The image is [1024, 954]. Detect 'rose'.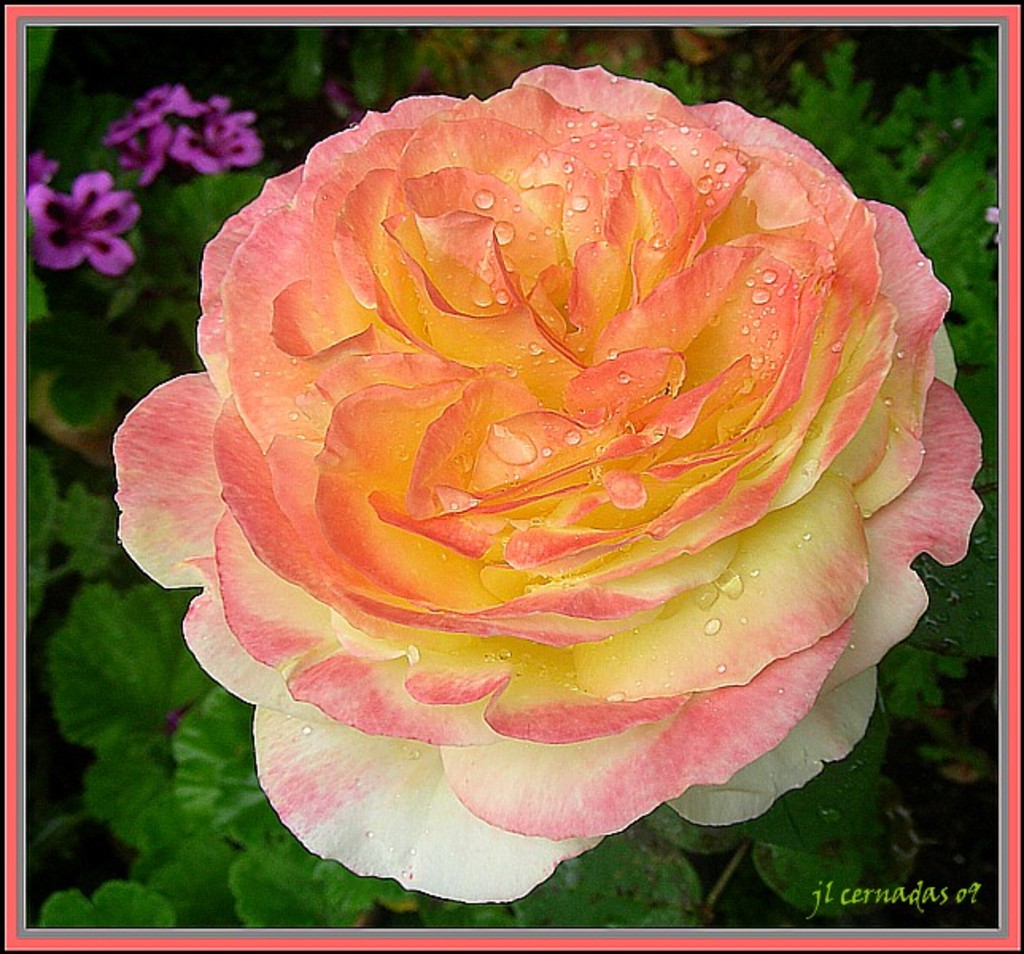
Detection: <region>110, 60, 981, 902</region>.
